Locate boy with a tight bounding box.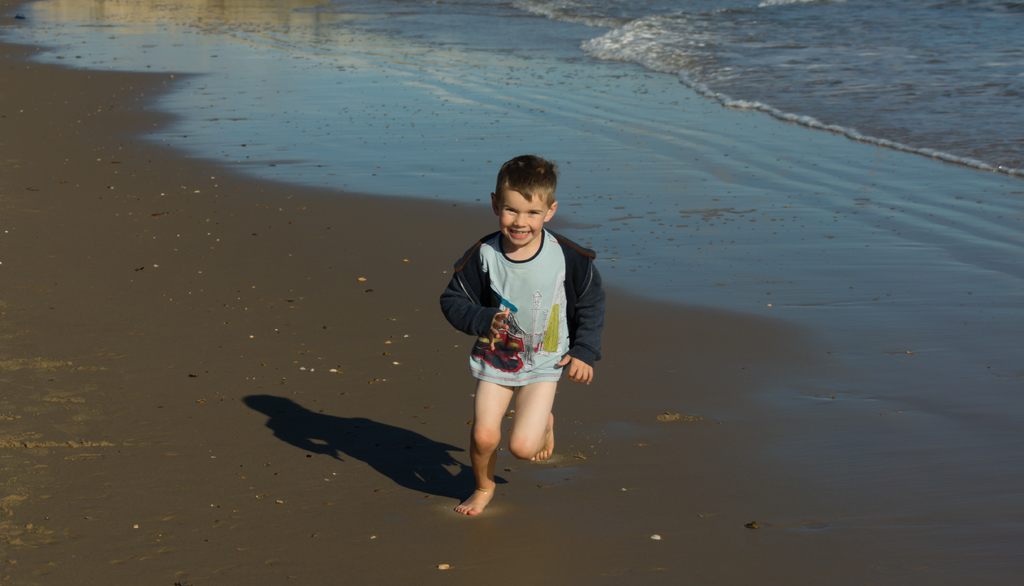
bbox=(438, 154, 600, 525).
